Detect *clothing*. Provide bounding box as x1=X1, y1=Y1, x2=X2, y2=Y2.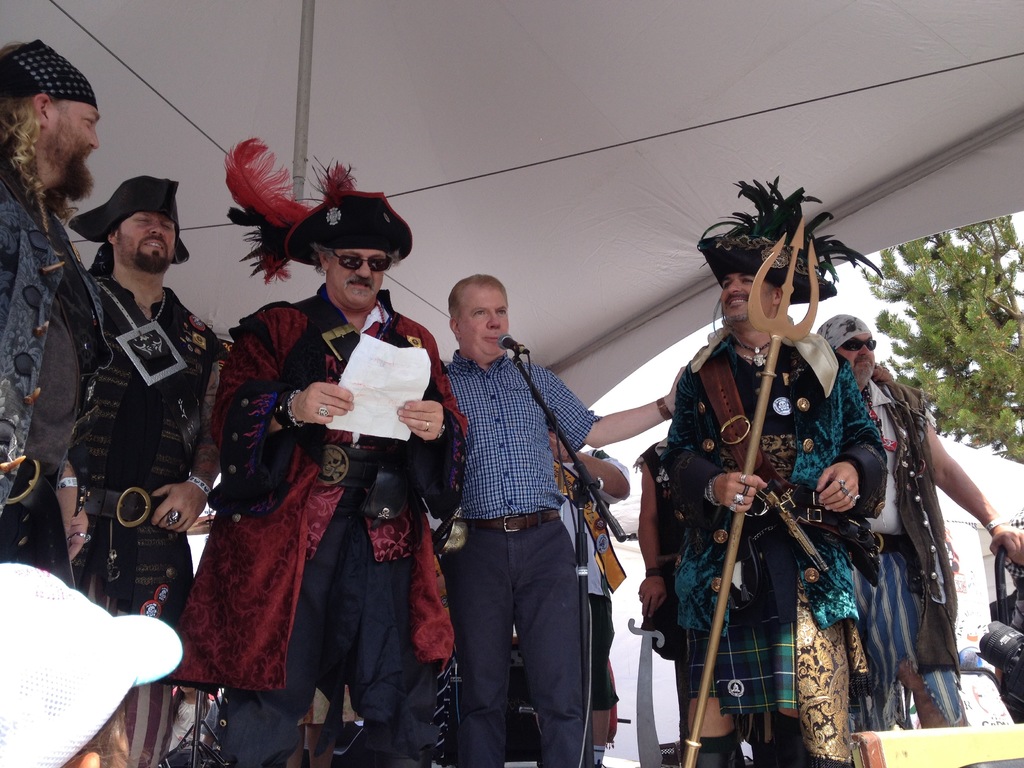
x1=861, y1=352, x2=959, y2=732.
